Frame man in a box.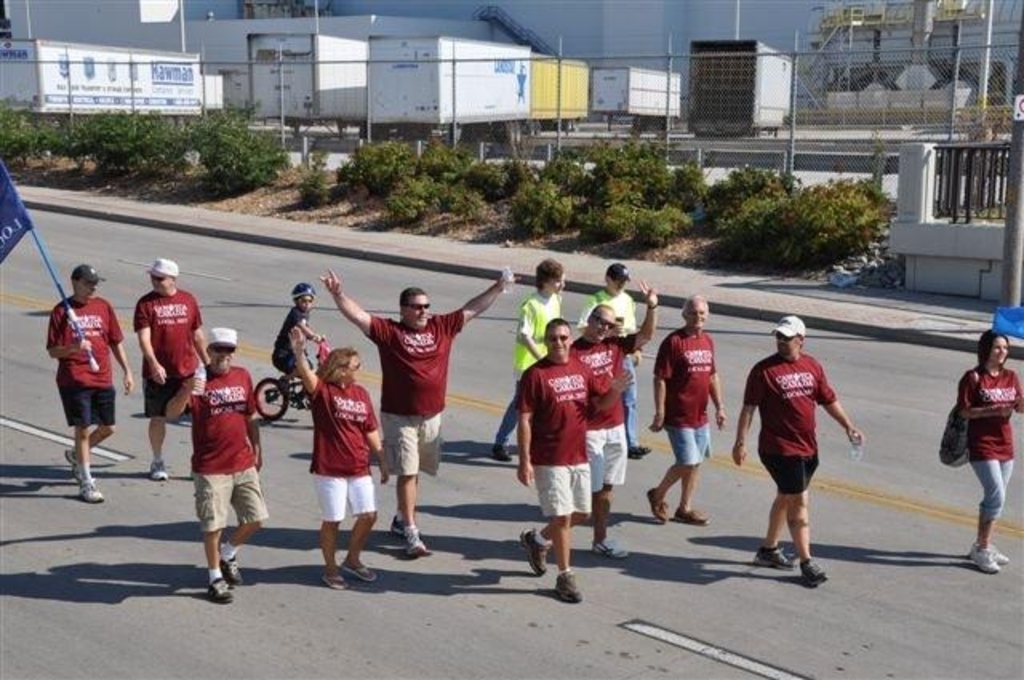
<region>648, 291, 731, 526</region>.
